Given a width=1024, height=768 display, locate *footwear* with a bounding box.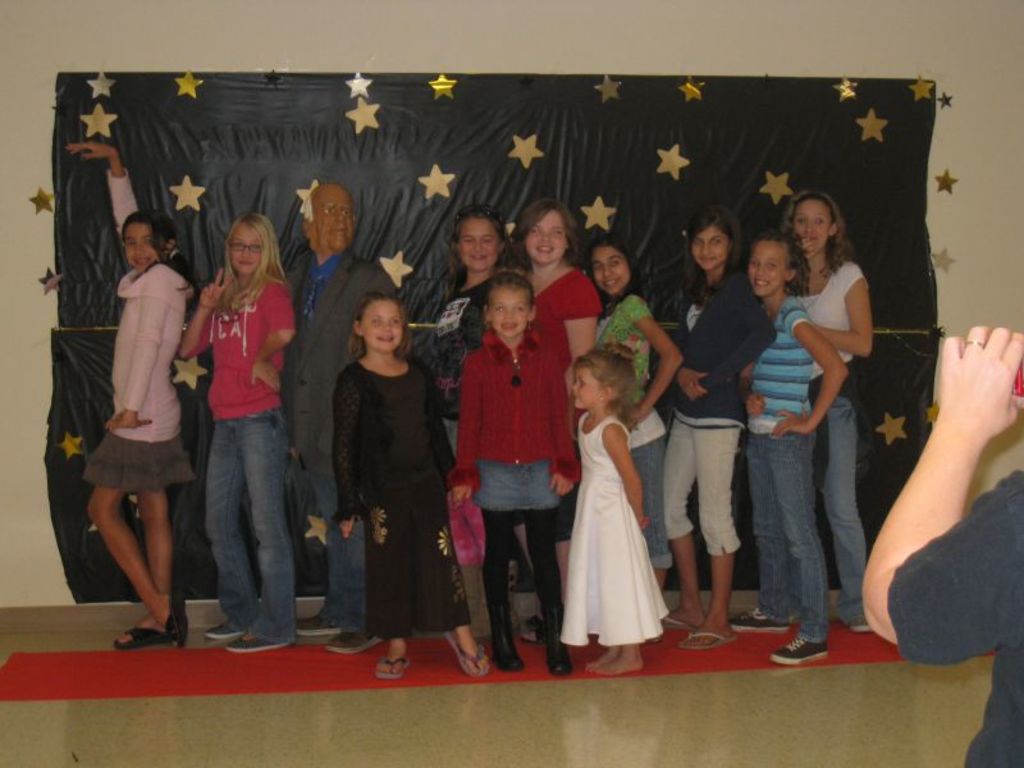
Located: 539:602:572:675.
